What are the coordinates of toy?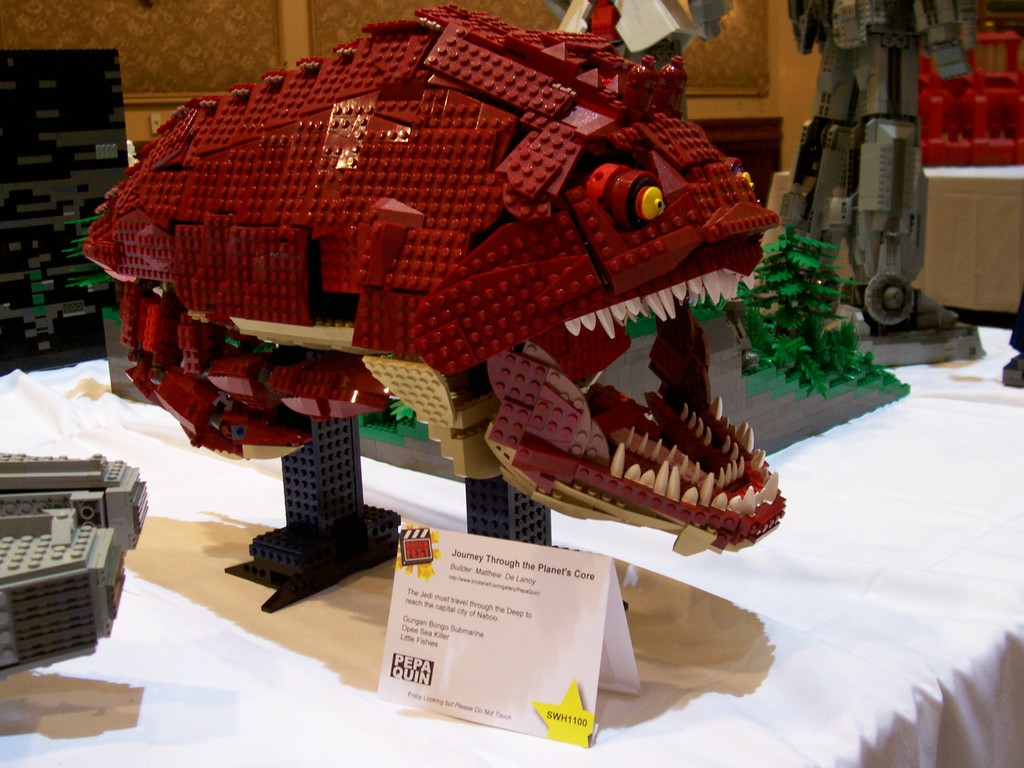
<bbox>0, 458, 148, 684</bbox>.
